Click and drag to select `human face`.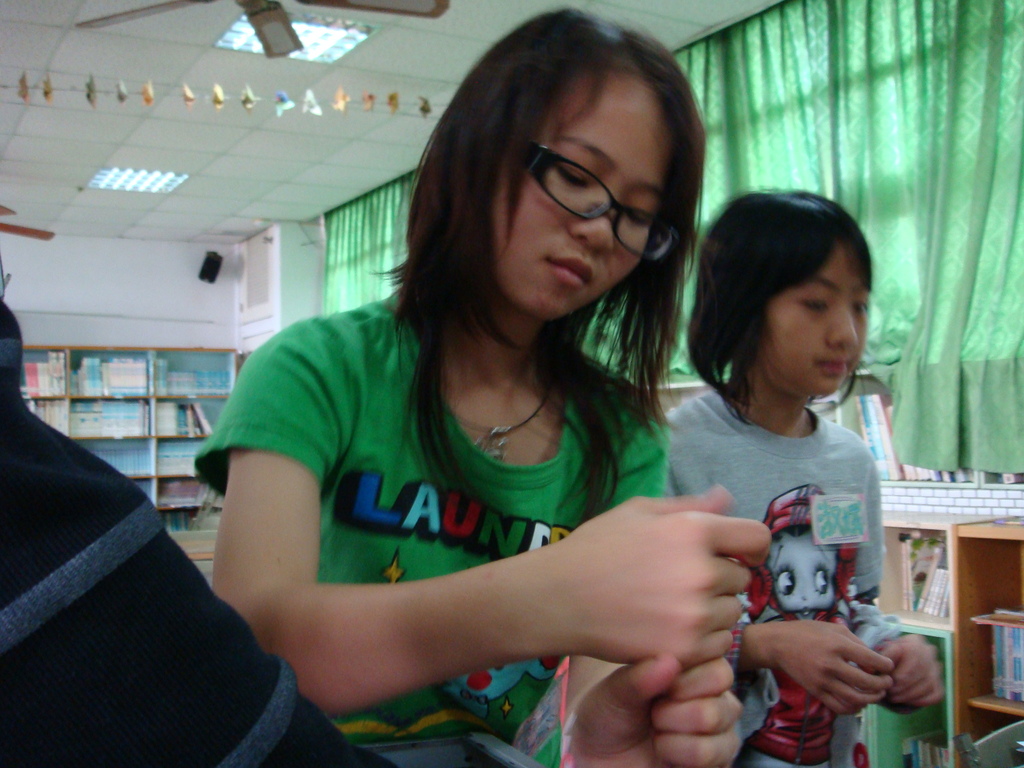
Selection: bbox=(765, 243, 869, 397).
